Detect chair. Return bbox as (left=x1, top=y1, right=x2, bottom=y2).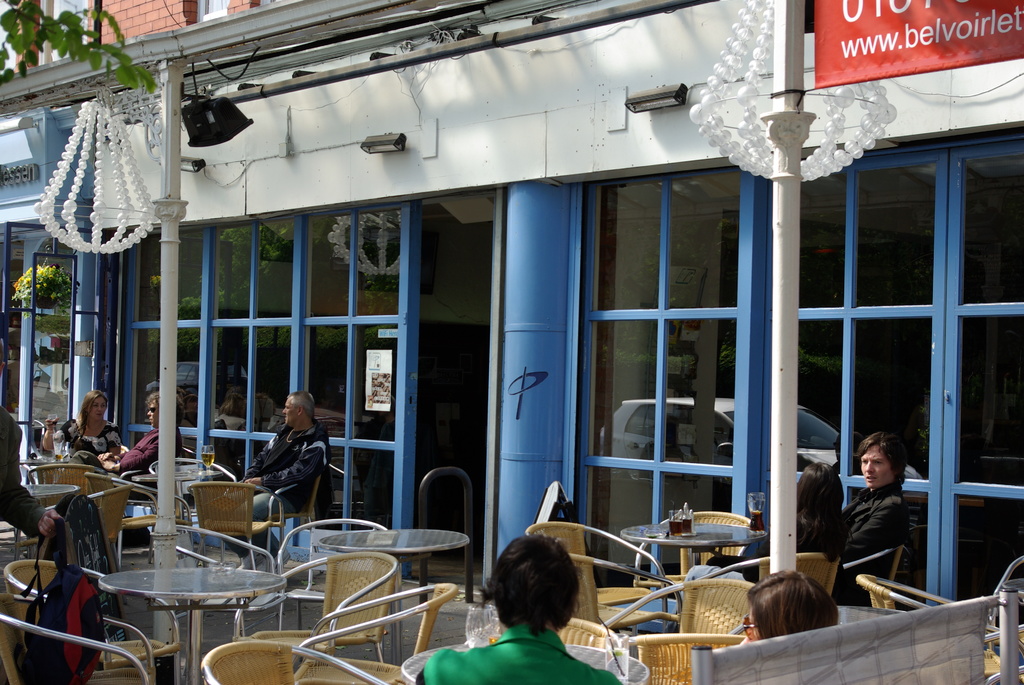
(left=189, top=475, right=289, bottom=581).
